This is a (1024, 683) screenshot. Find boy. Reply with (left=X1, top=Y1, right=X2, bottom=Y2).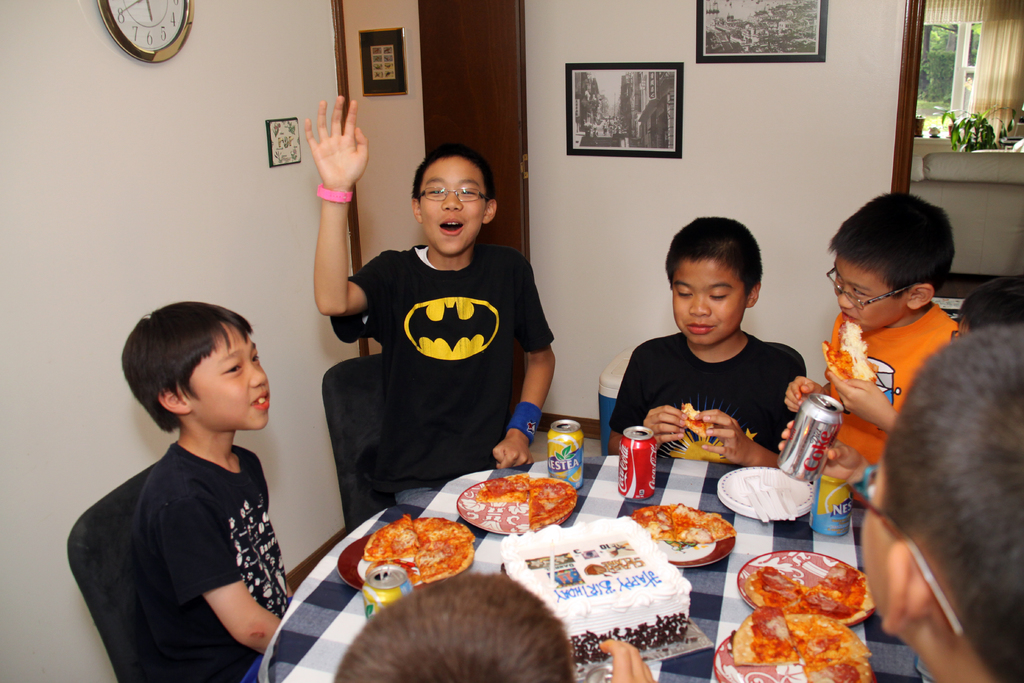
(left=780, top=185, right=976, bottom=538).
